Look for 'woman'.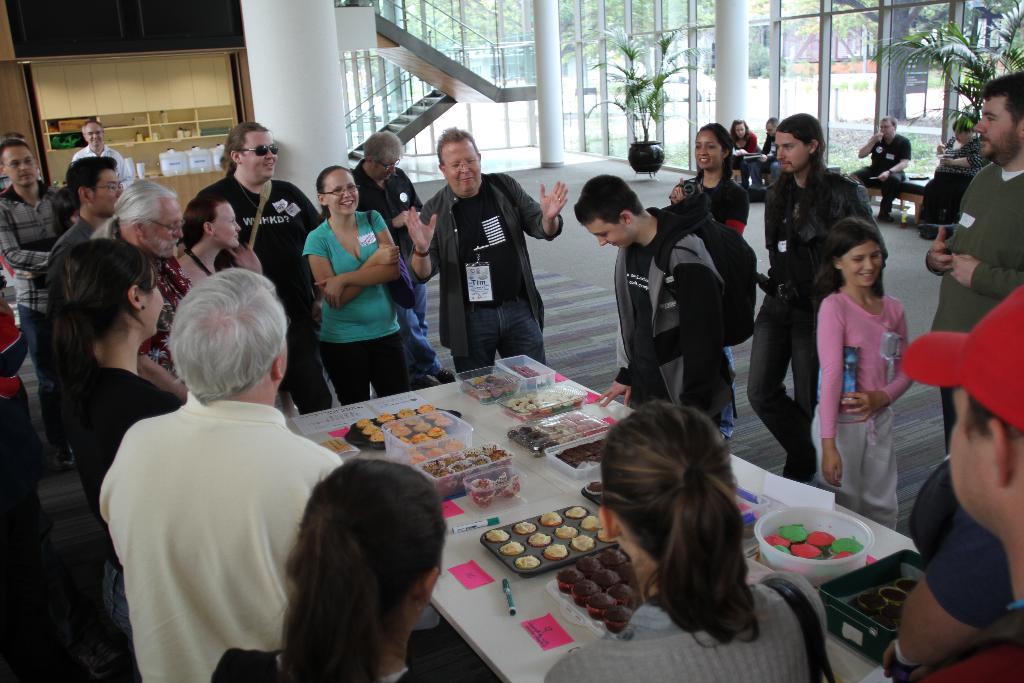
Found: (678,123,750,437).
